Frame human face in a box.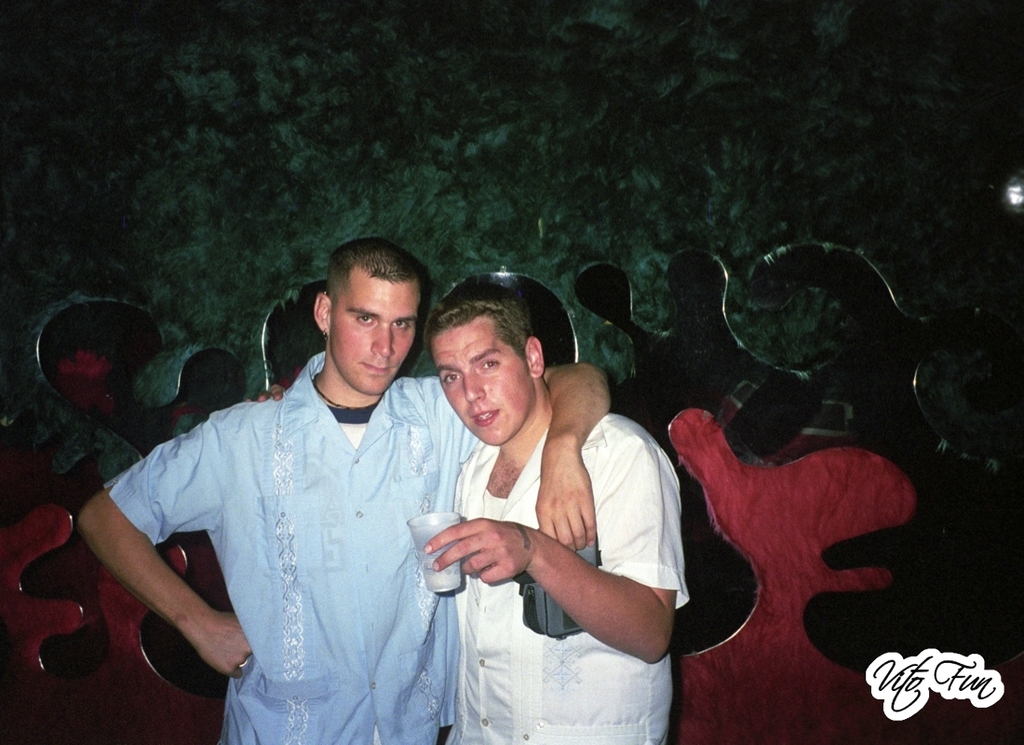
bbox(323, 277, 416, 393).
